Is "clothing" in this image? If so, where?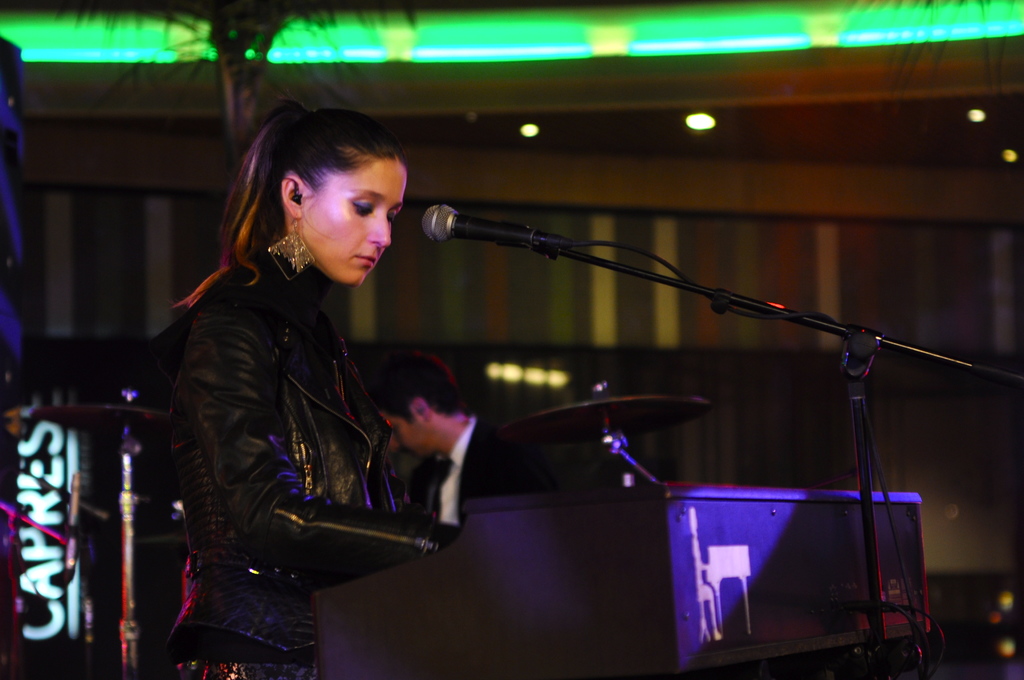
Yes, at [156,194,438,635].
